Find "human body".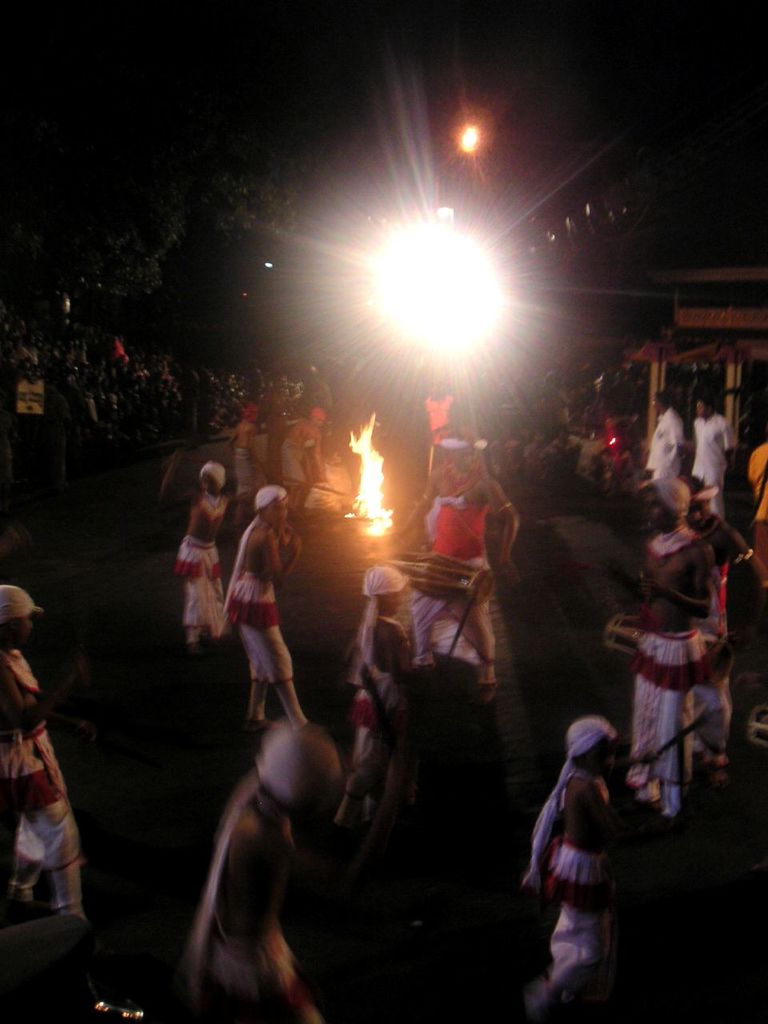
[180, 714, 316, 1023].
